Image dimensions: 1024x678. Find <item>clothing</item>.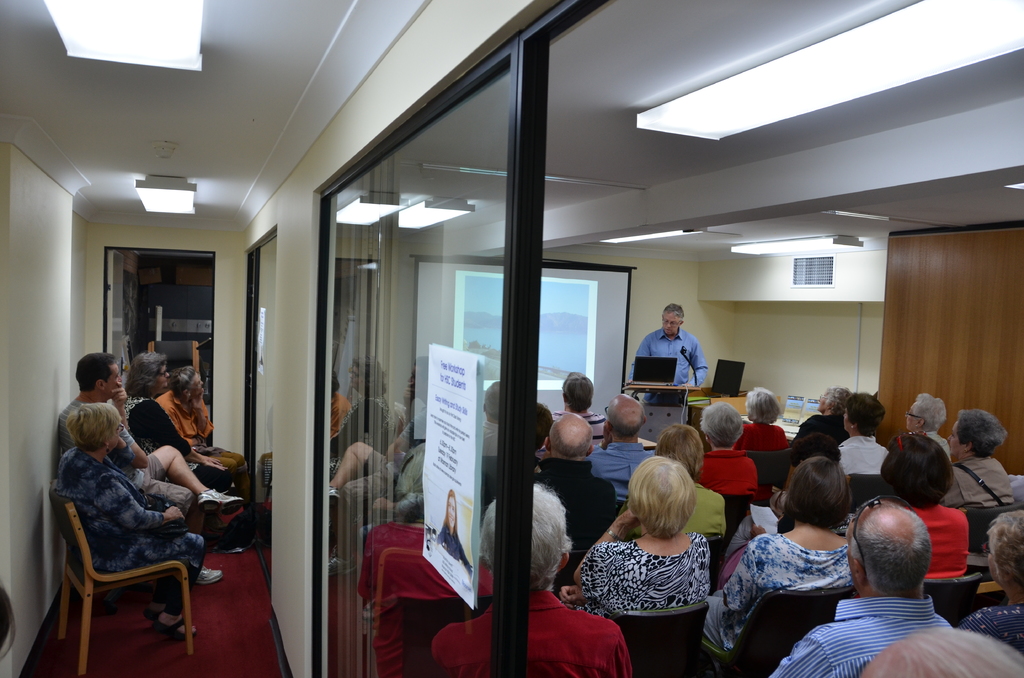
[x1=693, y1=444, x2=756, y2=502].
